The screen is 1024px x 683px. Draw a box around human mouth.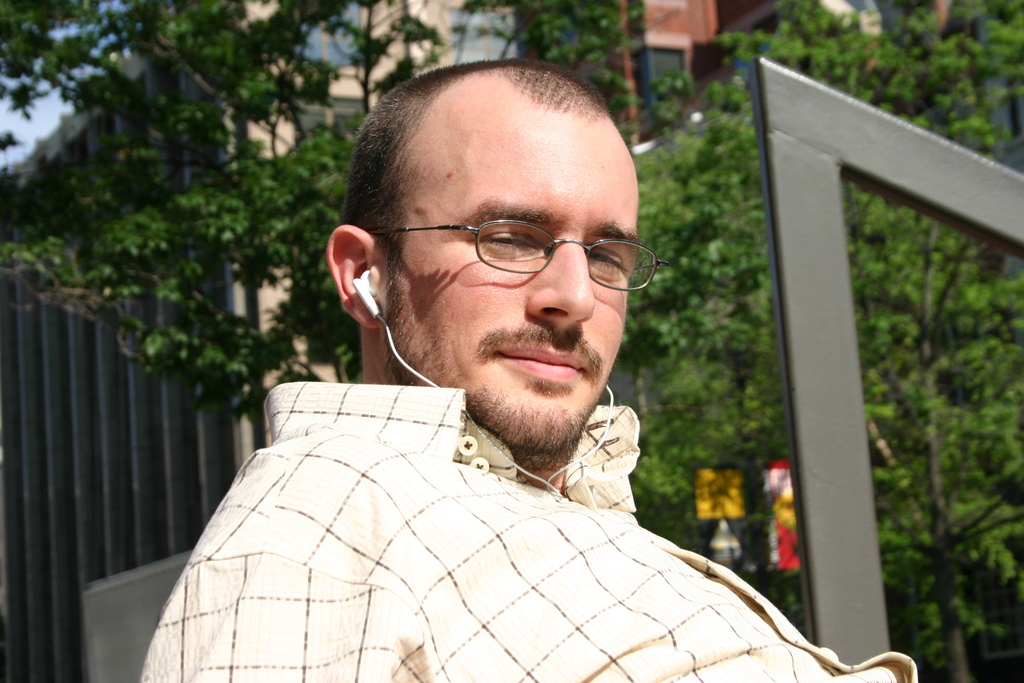
x1=495, y1=343, x2=578, y2=383.
